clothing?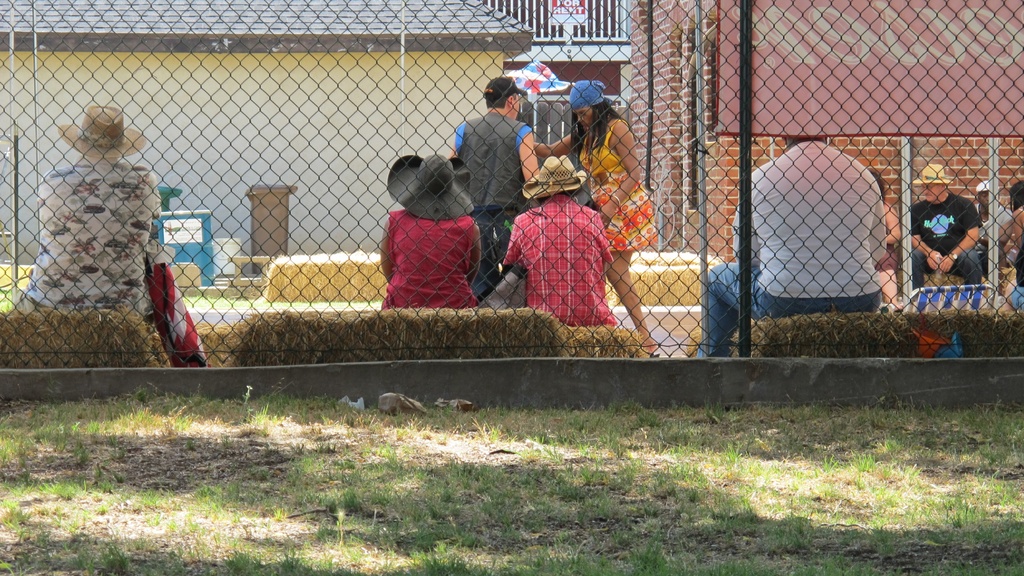
(903,173,991,300)
